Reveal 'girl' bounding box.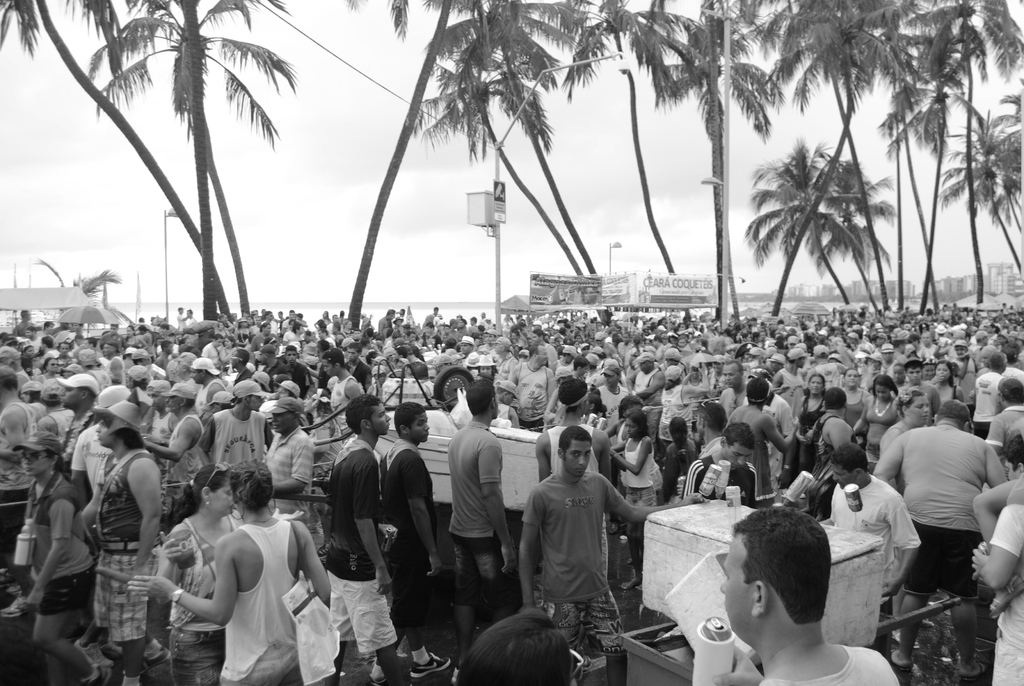
Revealed: [x1=580, y1=391, x2=605, y2=429].
